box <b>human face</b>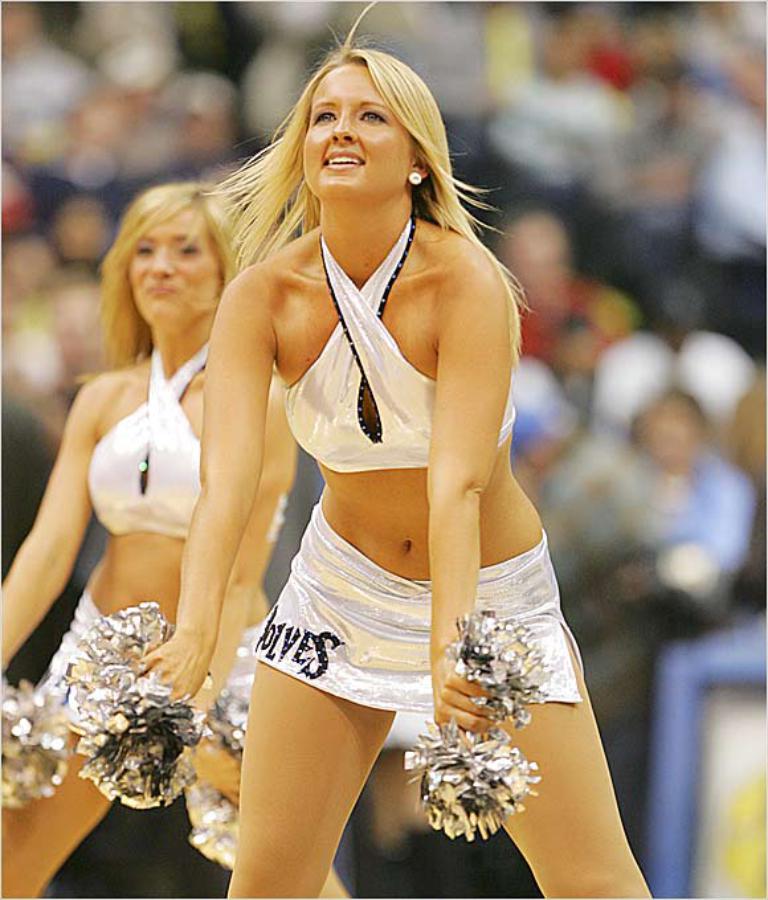
l=131, t=202, r=218, b=331
